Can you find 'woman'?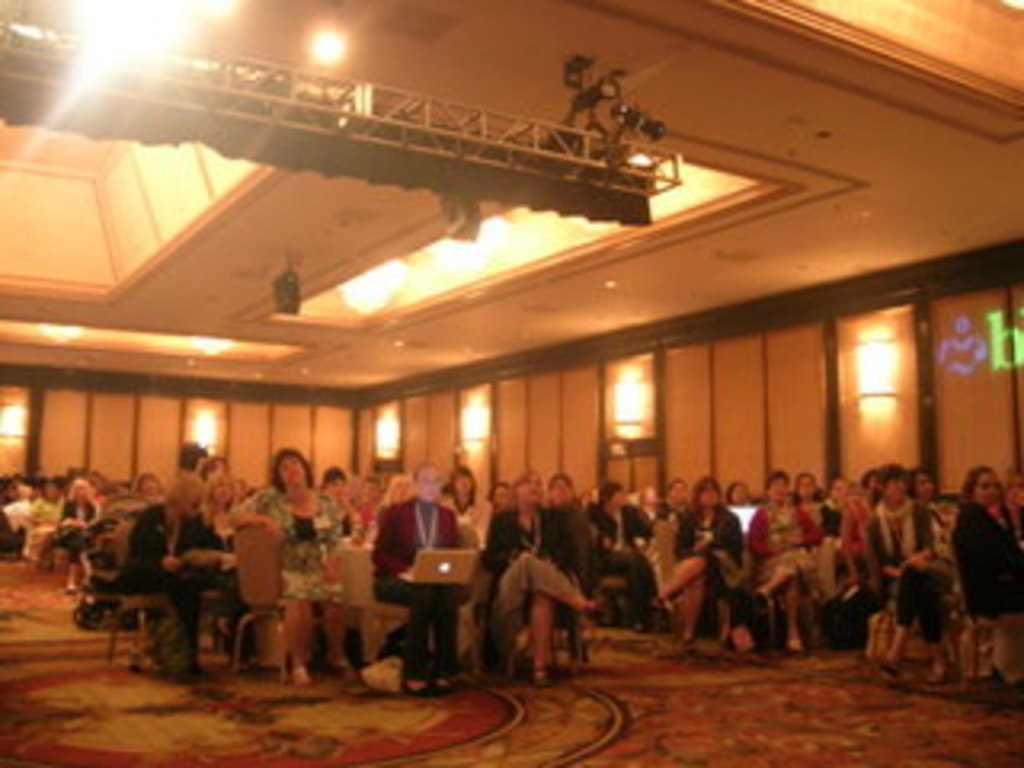
Yes, bounding box: l=656, t=477, r=746, b=643.
